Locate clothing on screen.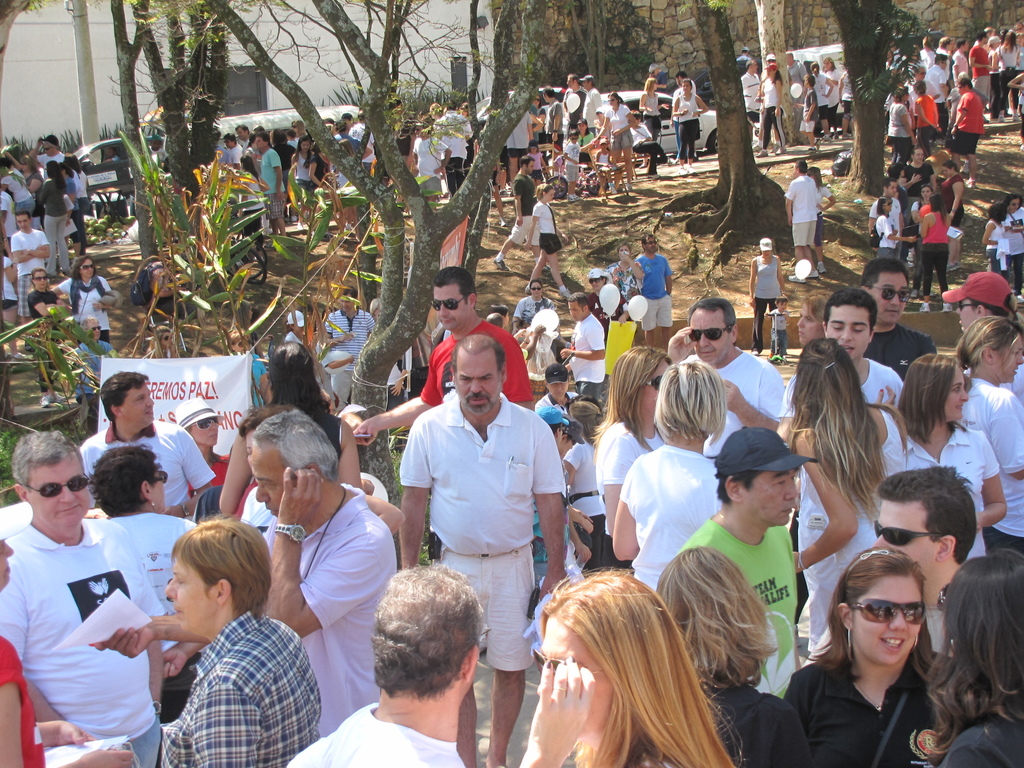
On screen at 68,171,88,249.
